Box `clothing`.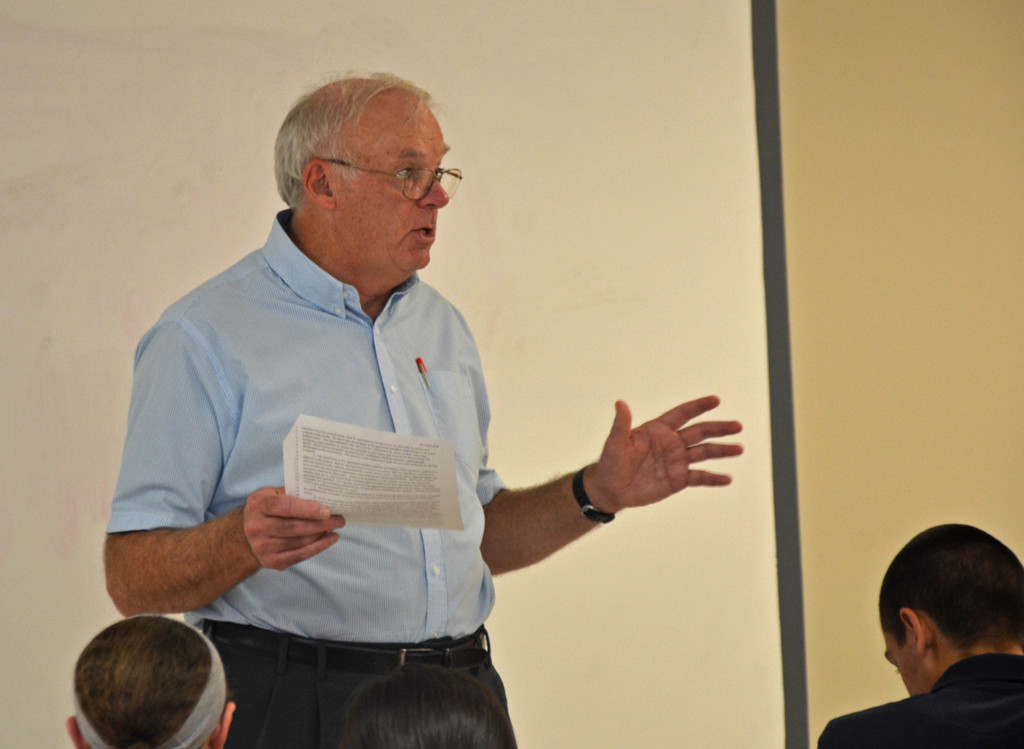
x1=202, y1=634, x2=534, y2=748.
